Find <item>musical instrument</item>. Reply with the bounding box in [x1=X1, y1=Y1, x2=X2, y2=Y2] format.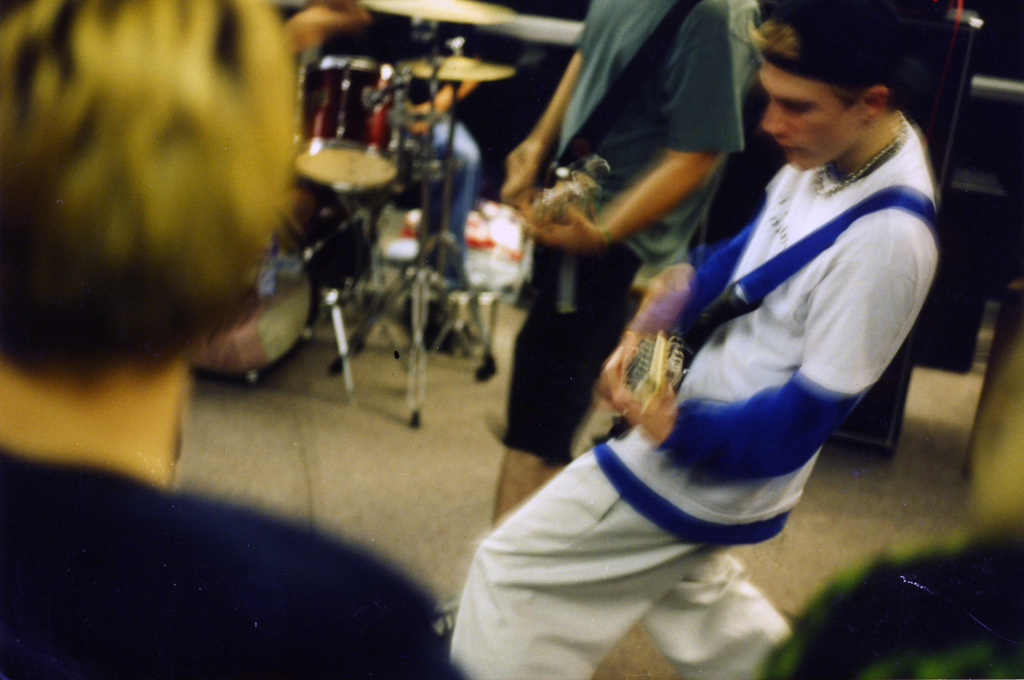
[x1=284, y1=53, x2=404, y2=193].
